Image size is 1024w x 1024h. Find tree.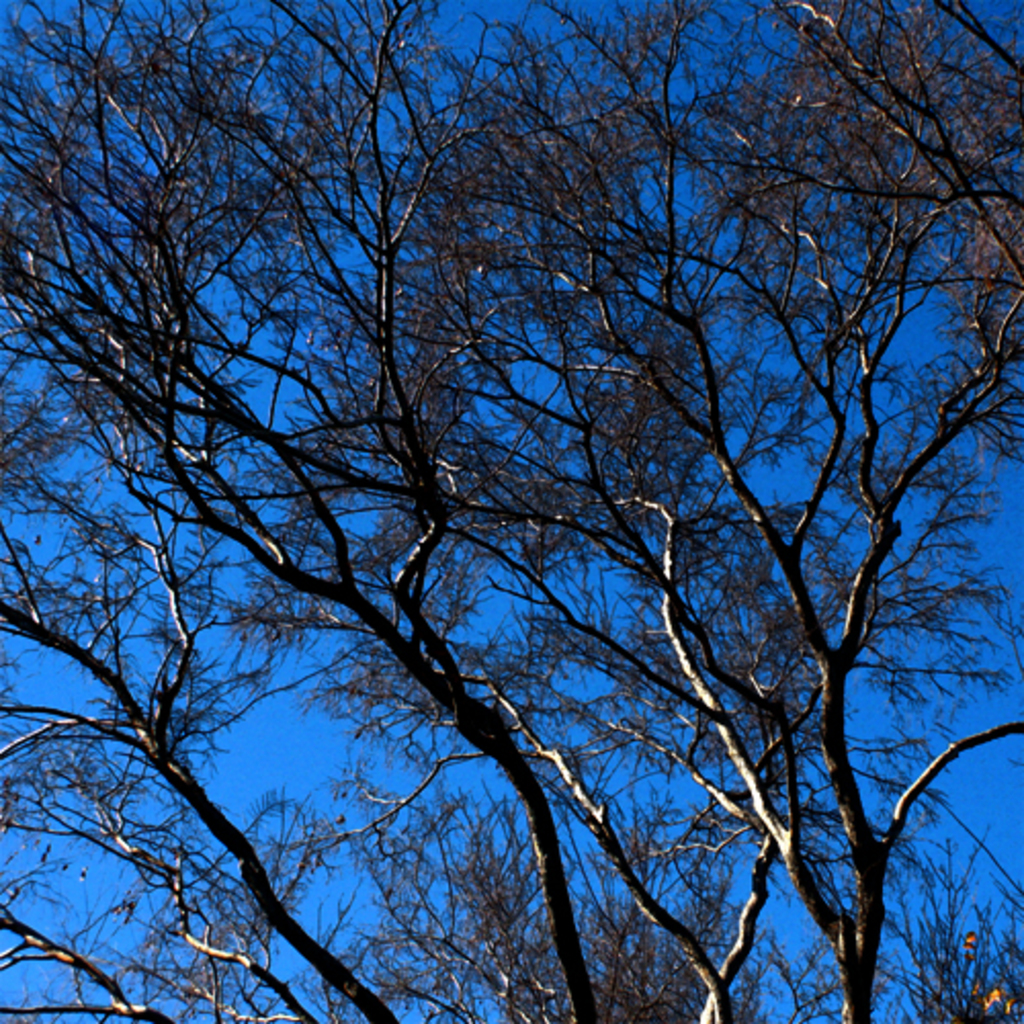
region(31, 12, 1001, 1023).
